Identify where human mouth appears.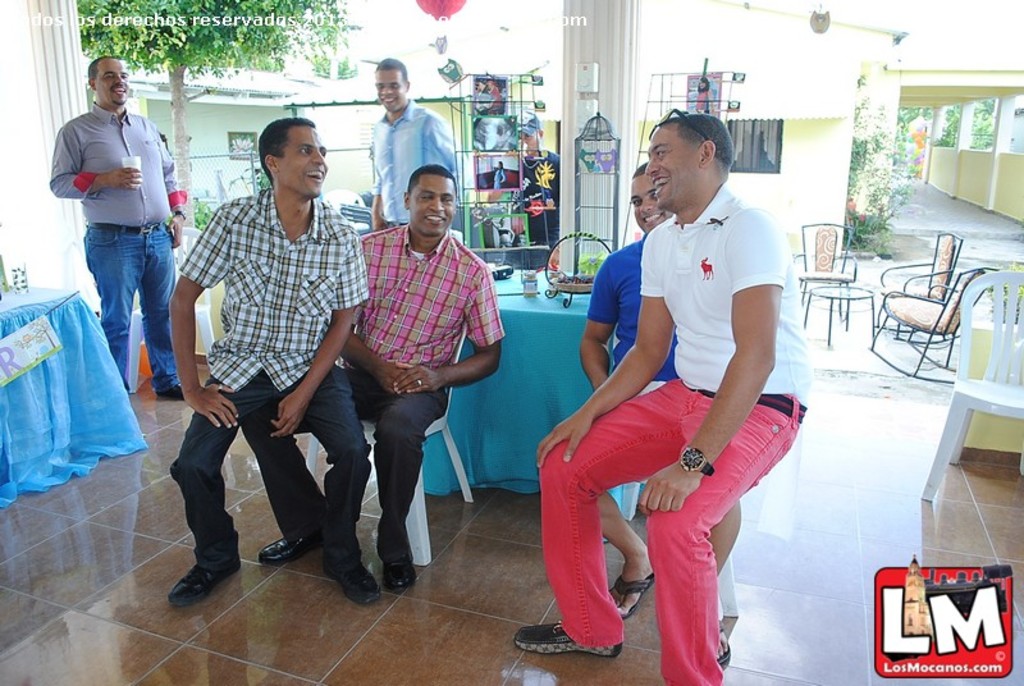
Appears at Rect(639, 210, 666, 229).
